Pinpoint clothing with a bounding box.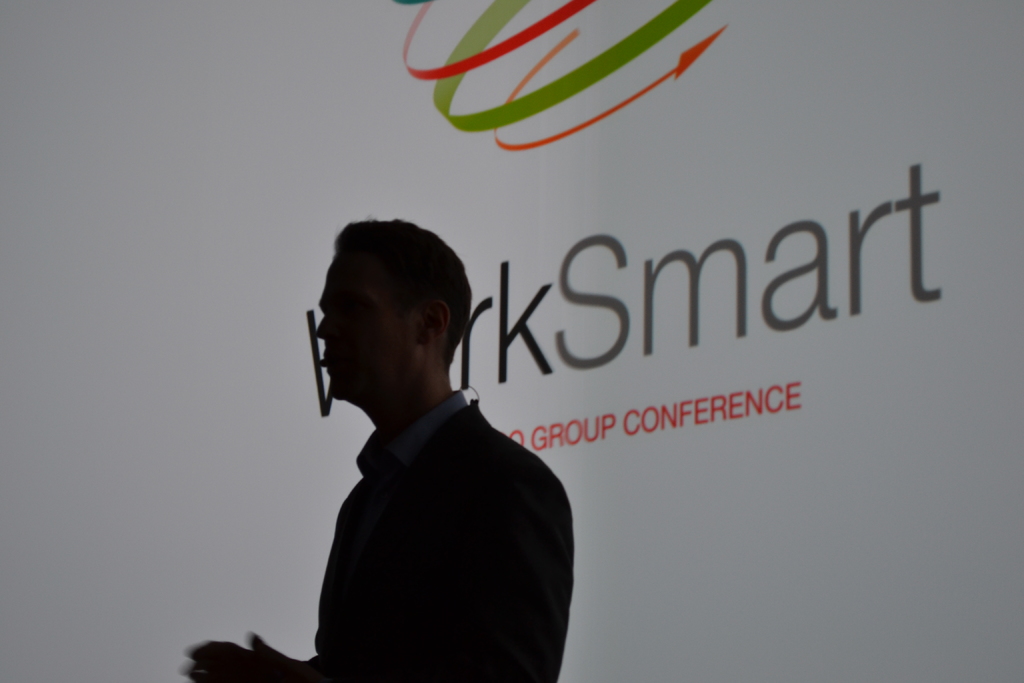
box=[280, 333, 588, 682].
